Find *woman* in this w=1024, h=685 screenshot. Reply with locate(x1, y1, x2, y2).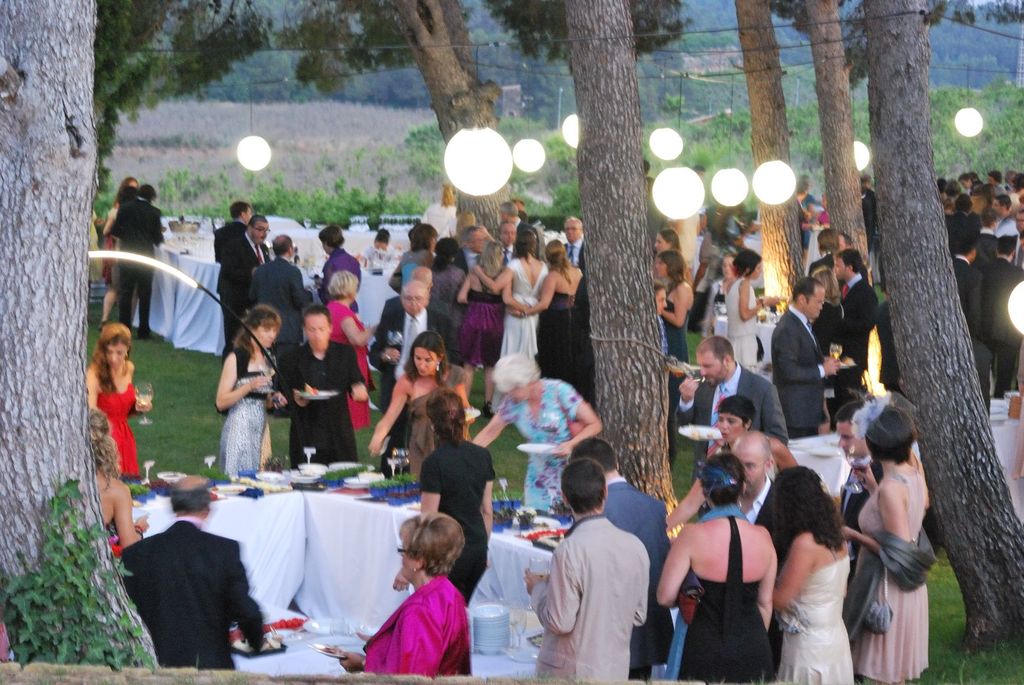
locate(810, 258, 852, 363).
